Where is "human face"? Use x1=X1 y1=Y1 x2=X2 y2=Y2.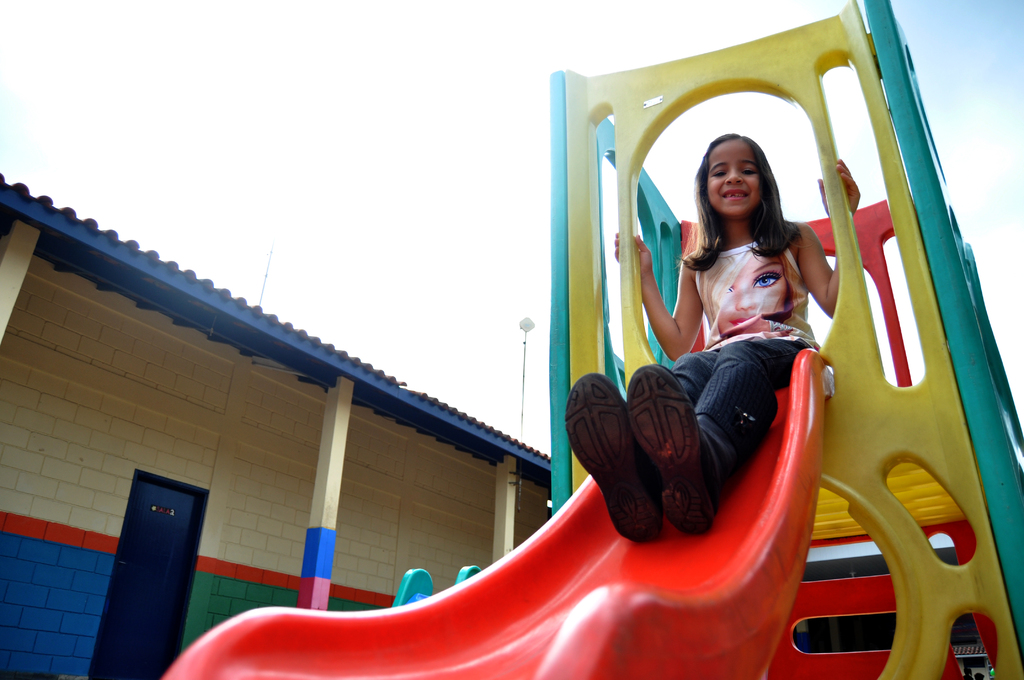
x1=705 y1=138 x2=758 y2=214.
